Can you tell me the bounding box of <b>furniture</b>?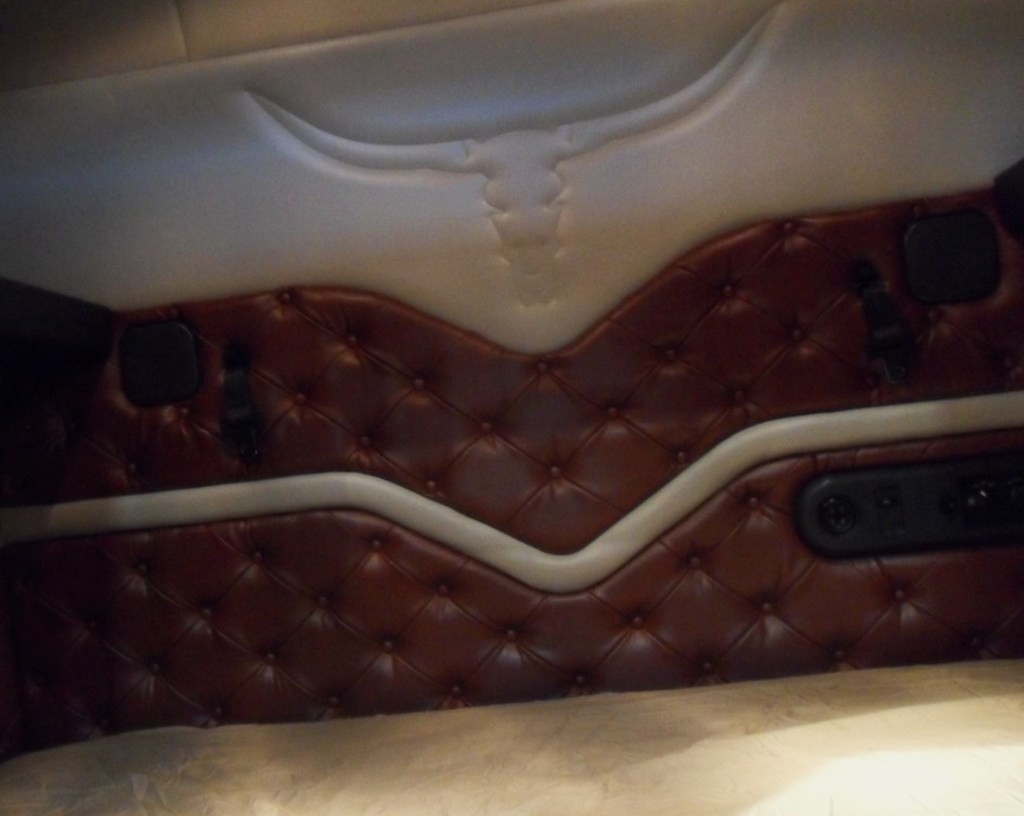
0 0 1023 815.
